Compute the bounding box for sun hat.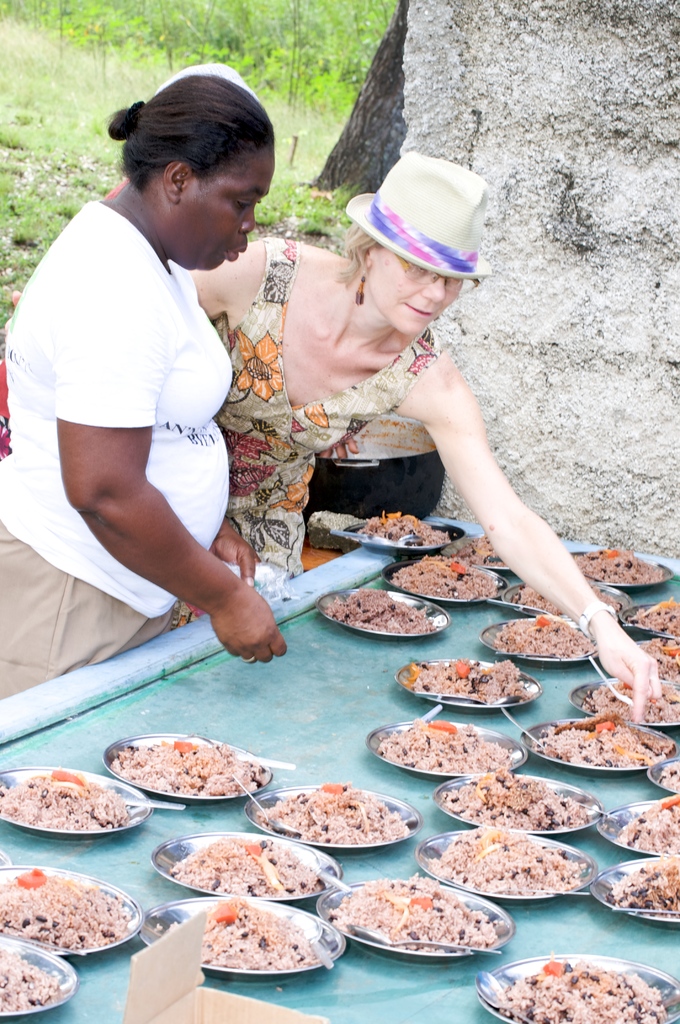
bbox=[341, 152, 494, 281].
